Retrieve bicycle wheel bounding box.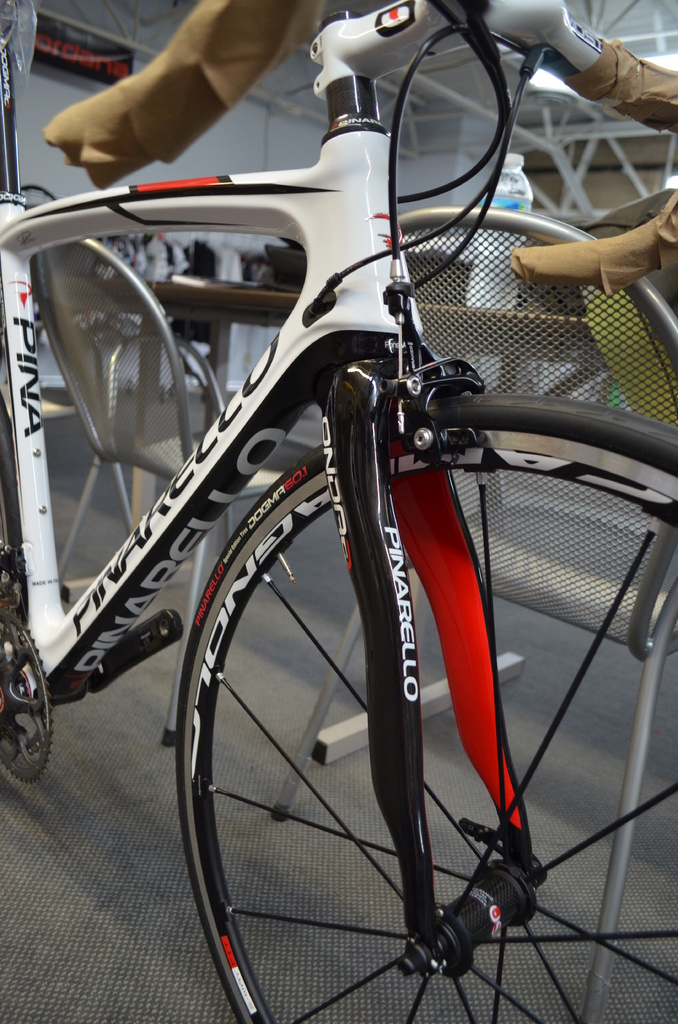
Bounding box: [left=132, top=198, right=622, bottom=994].
